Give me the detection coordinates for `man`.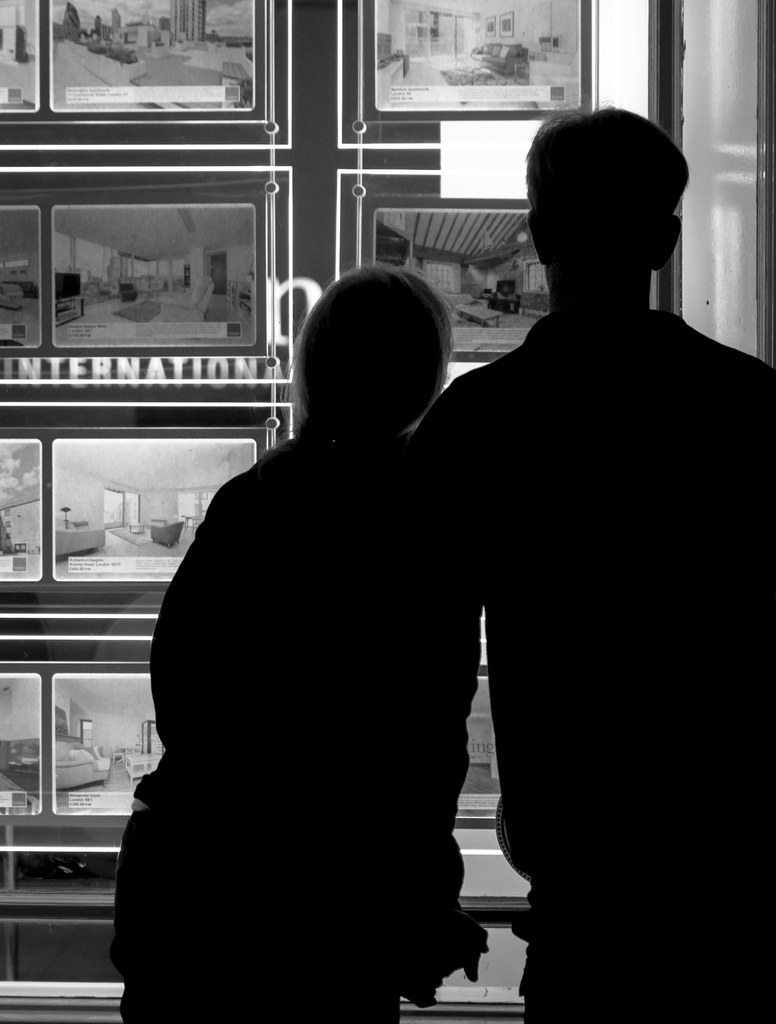
x1=417 y1=108 x2=756 y2=963.
